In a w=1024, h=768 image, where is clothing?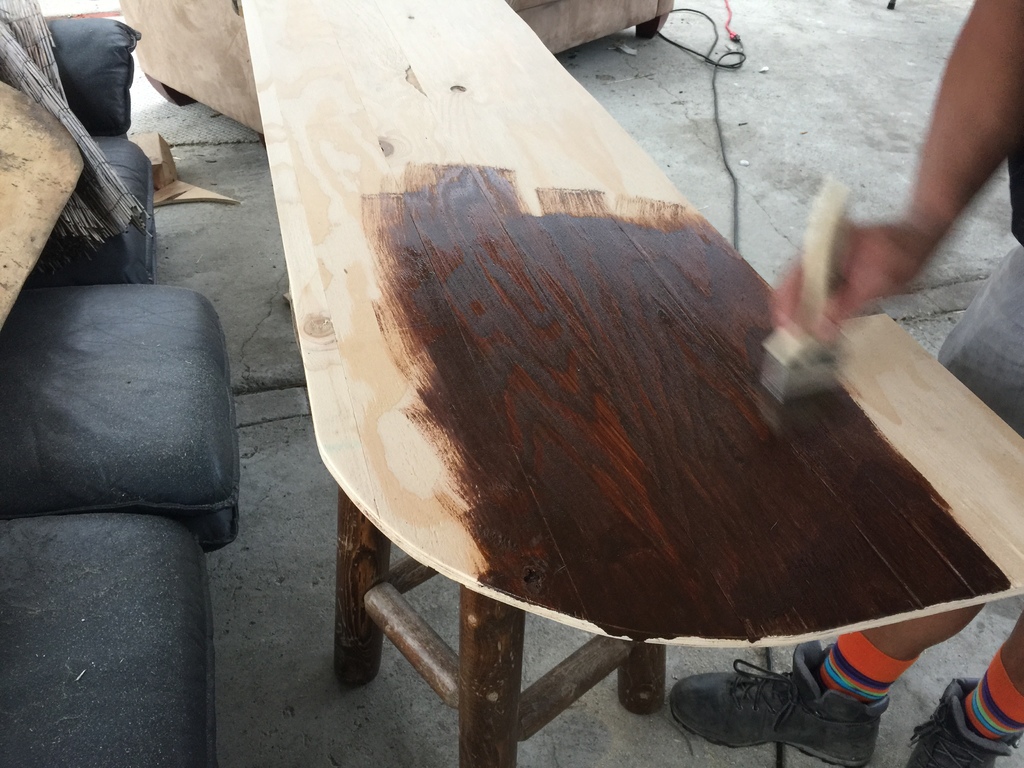
{"left": 936, "top": 242, "right": 1023, "bottom": 438}.
